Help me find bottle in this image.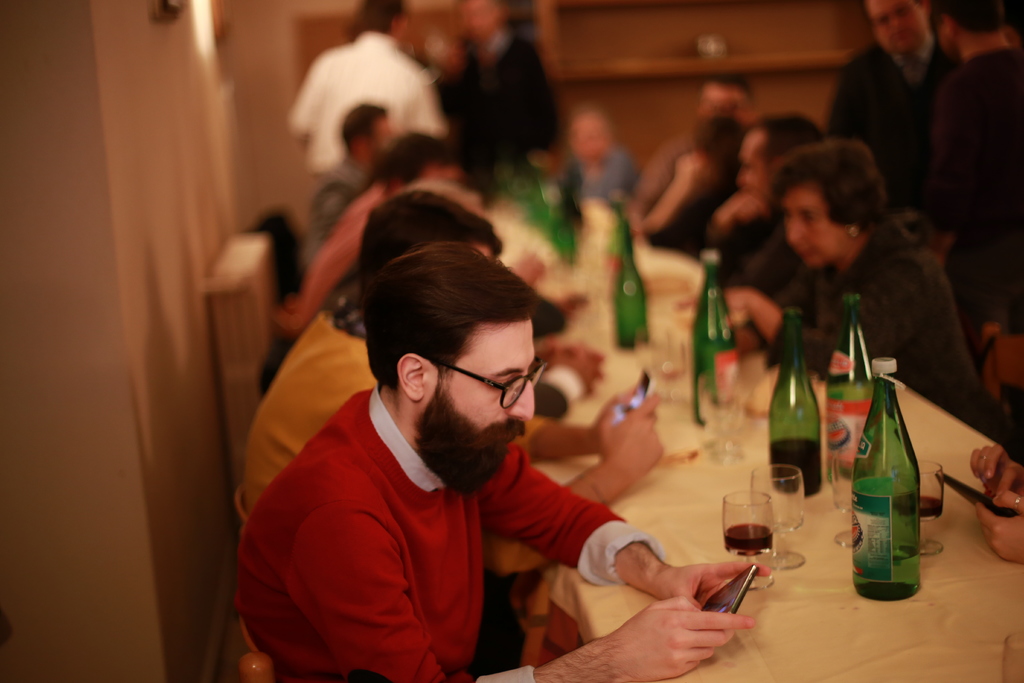
Found it: pyautogui.locateOnScreen(767, 313, 819, 498).
